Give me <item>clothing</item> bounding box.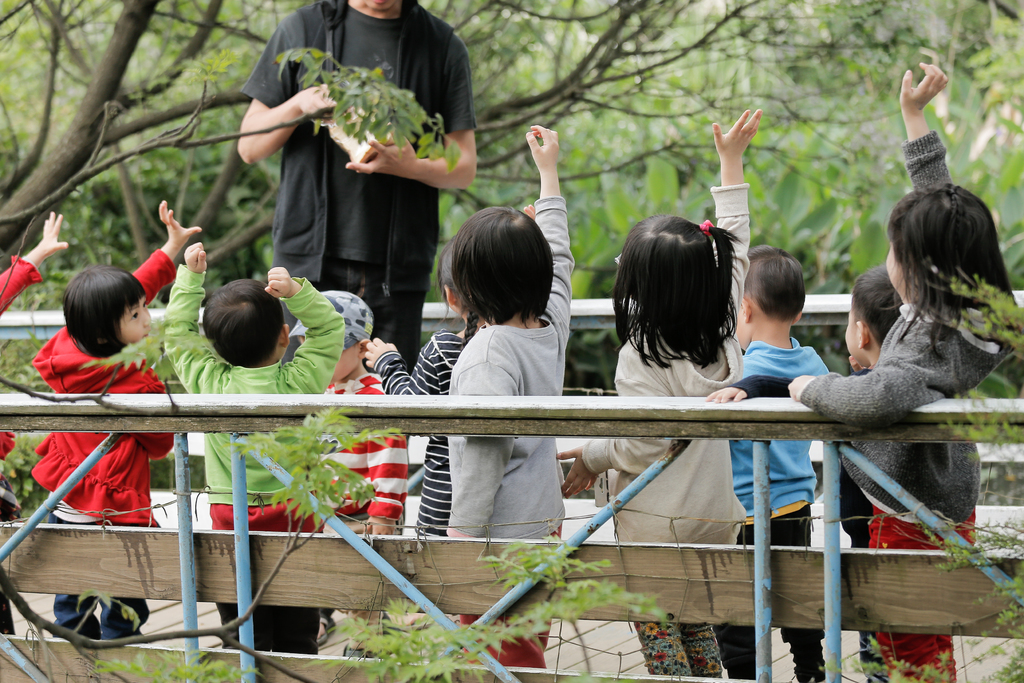
<box>163,263,340,658</box>.
